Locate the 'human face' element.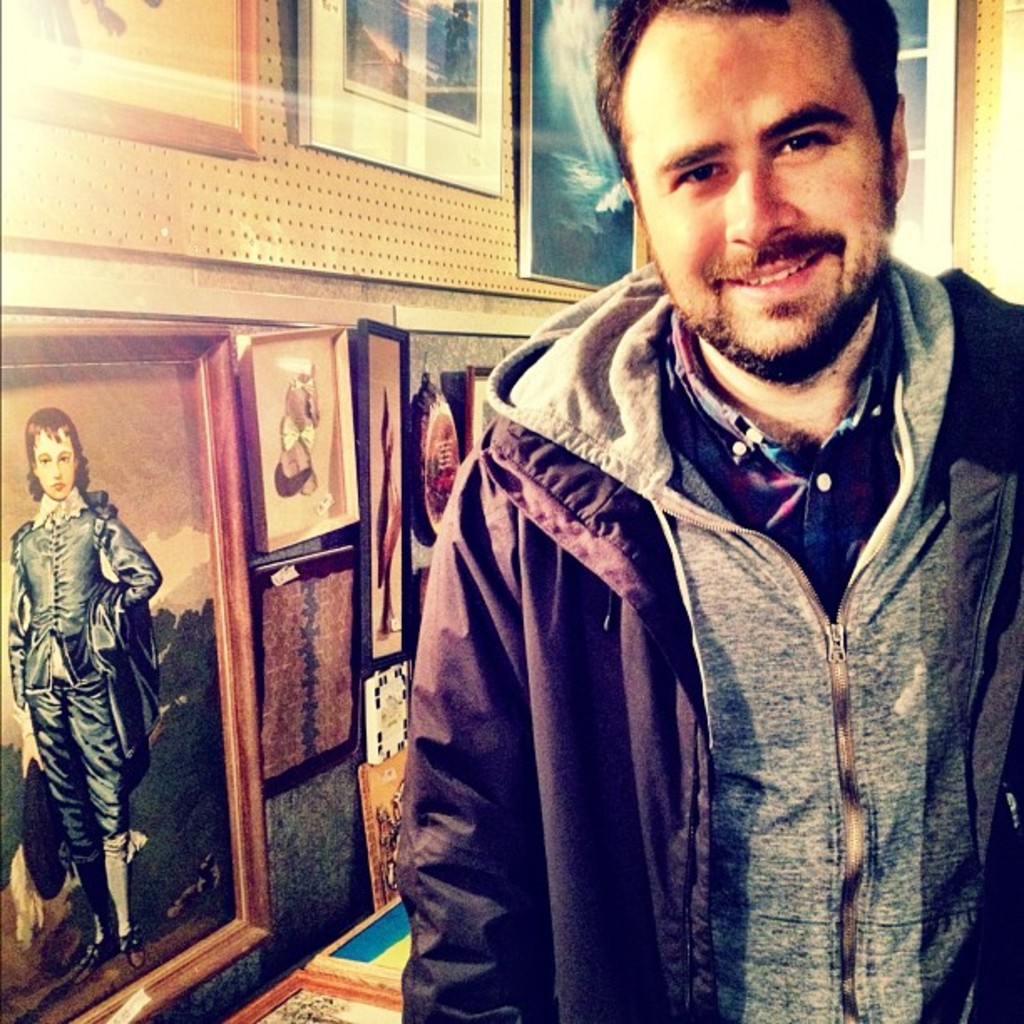
Element bbox: (x1=35, y1=432, x2=72, y2=495).
